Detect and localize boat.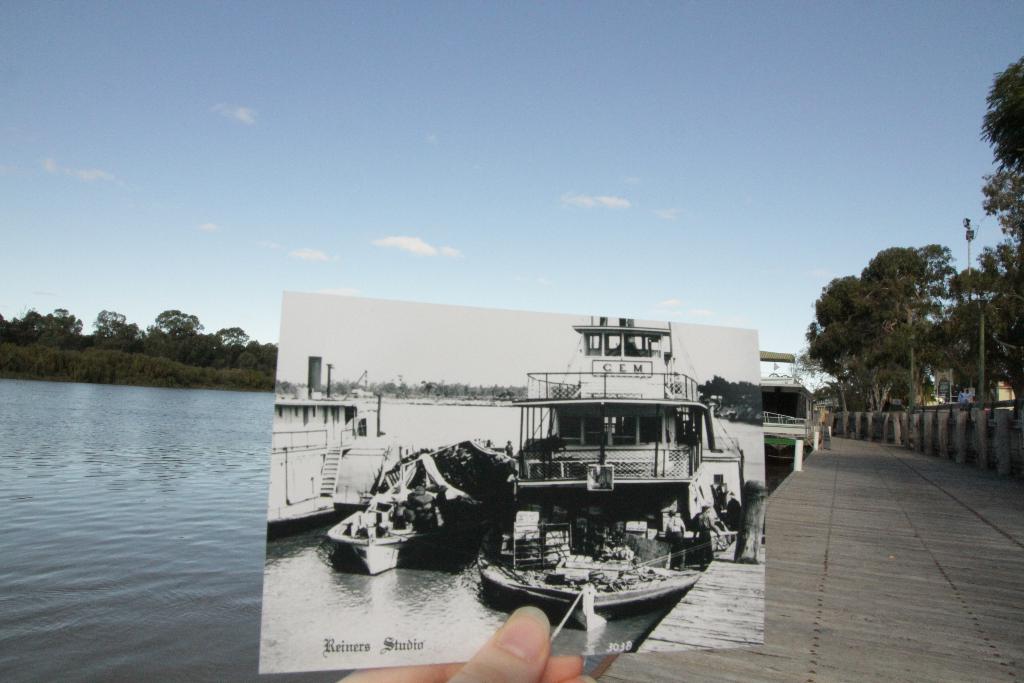
Localized at 266, 355, 415, 537.
